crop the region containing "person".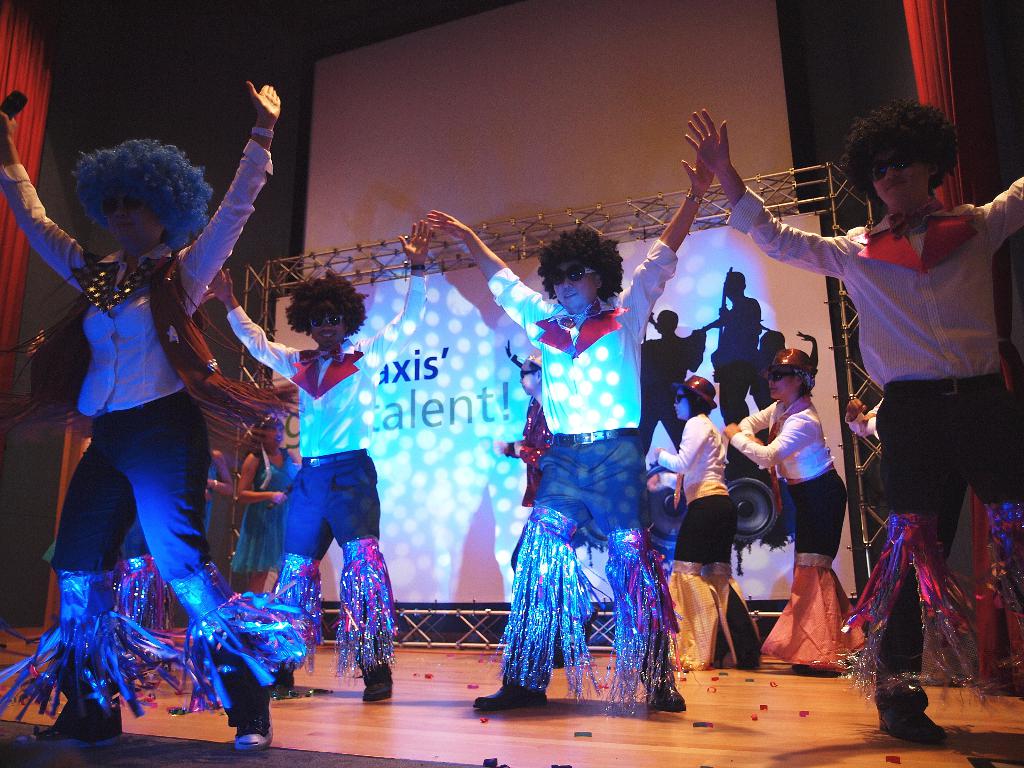
Crop region: box(714, 348, 847, 684).
